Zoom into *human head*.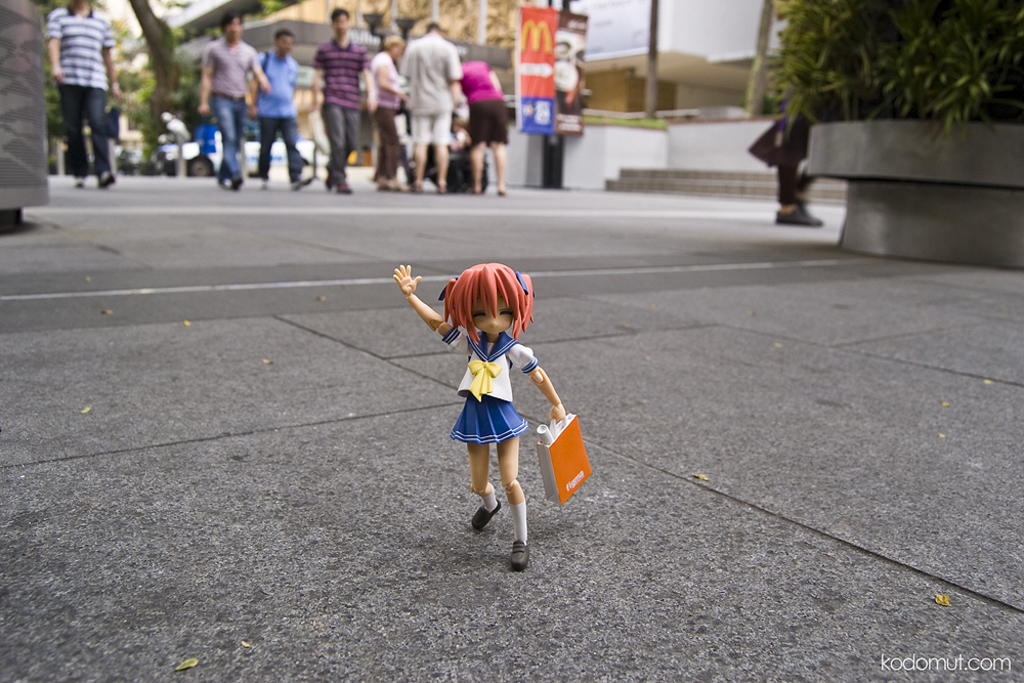
Zoom target: (left=218, top=11, right=249, bottom=45).
